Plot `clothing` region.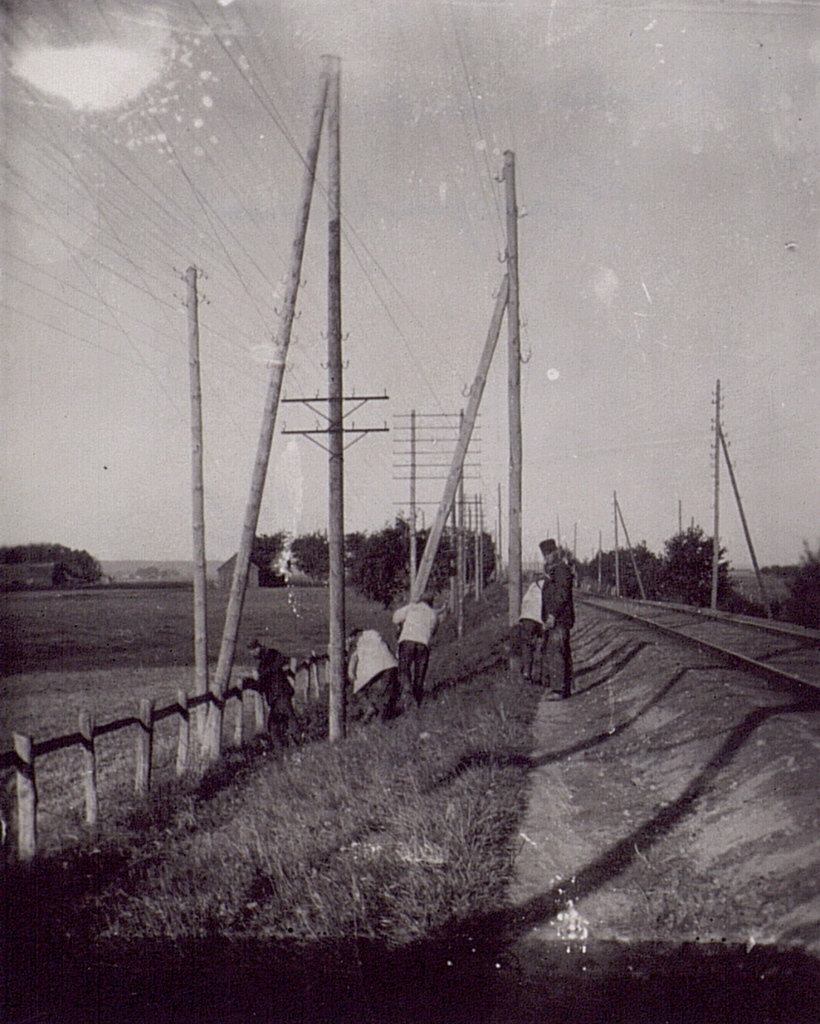
Plotted at crop(244, 652, 302, 742).
